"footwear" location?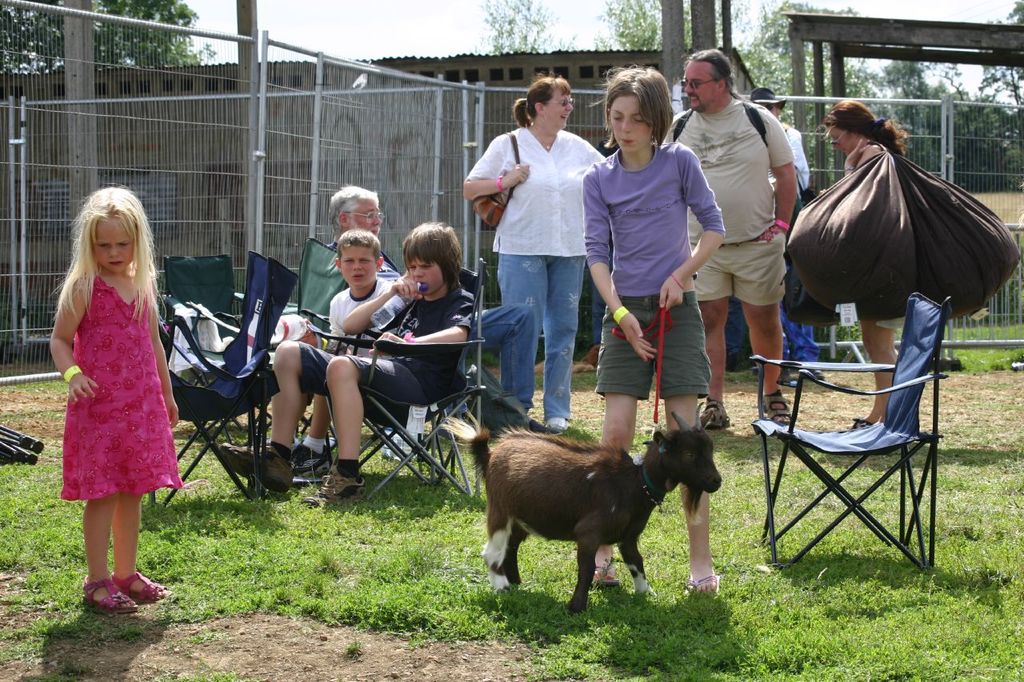
[297, 443, 326, 471]
